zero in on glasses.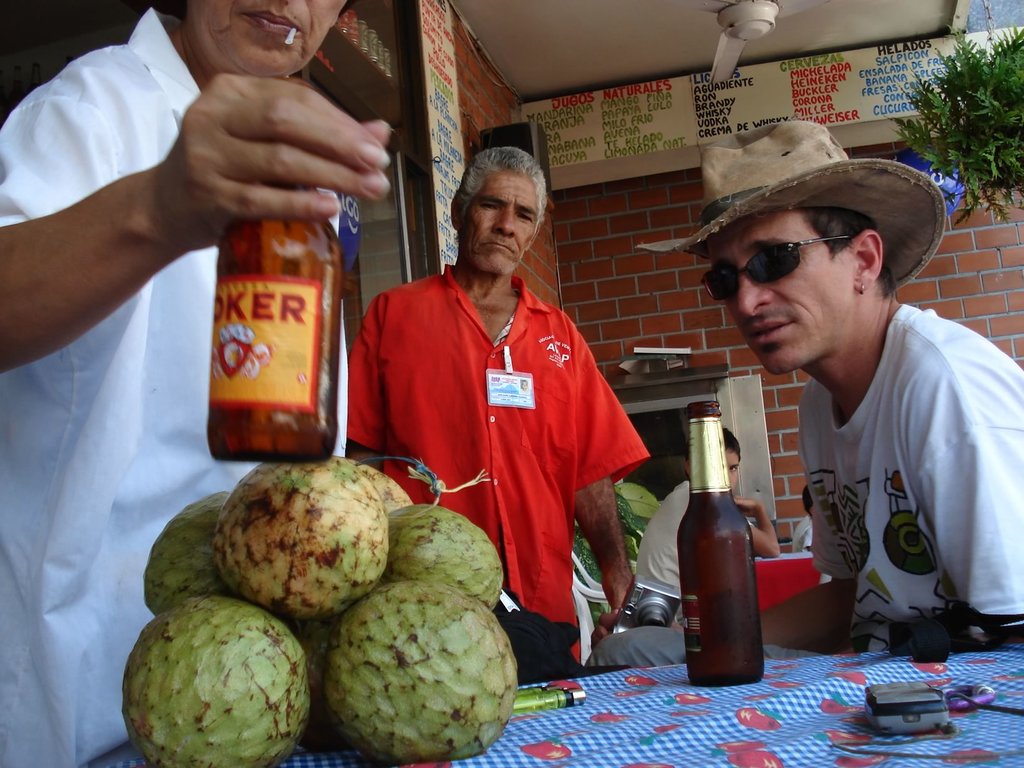
Zeroed in: pyautogui.locateOnScreen(695, 231, 857, 305).
